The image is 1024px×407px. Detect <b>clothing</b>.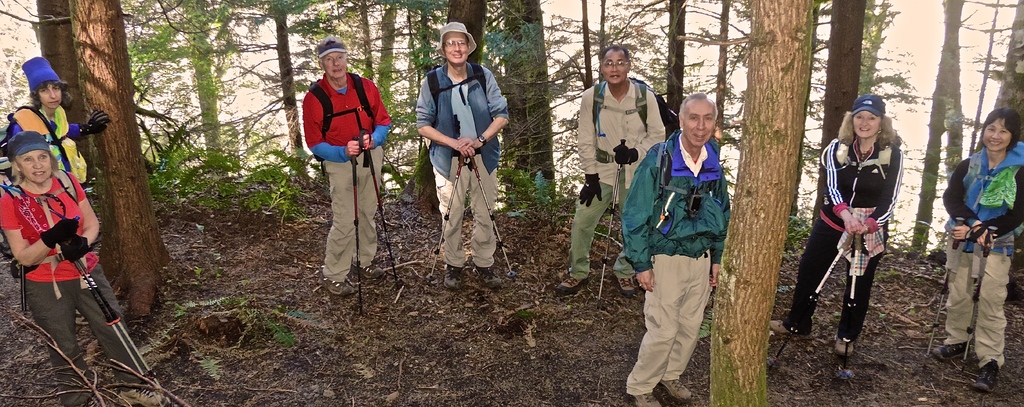
Detection: pyautogui.locateOnScreen(937, 161, 1023, 364).
